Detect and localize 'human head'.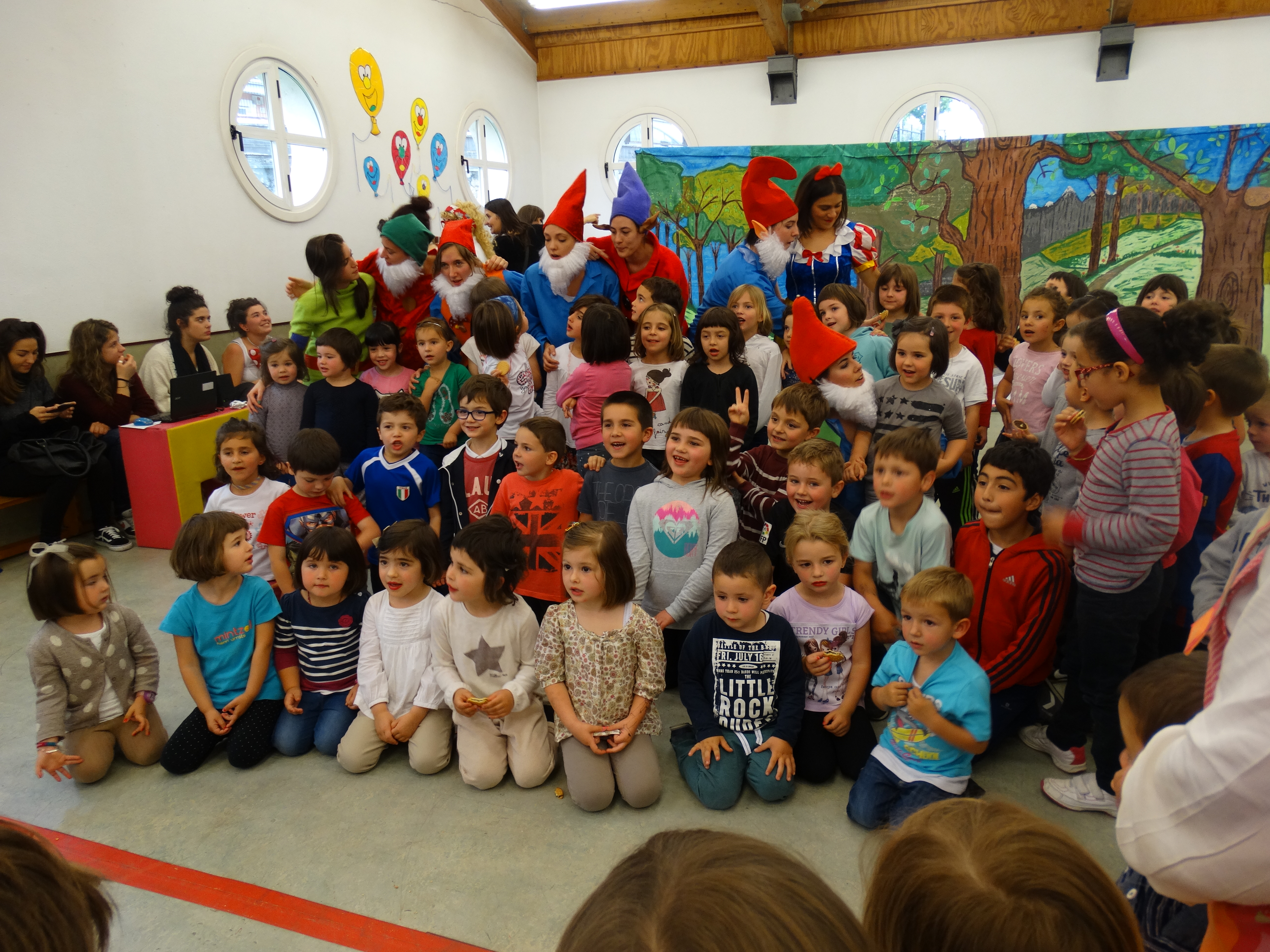
Localized at l=227, t=70, r=238, b=83.
